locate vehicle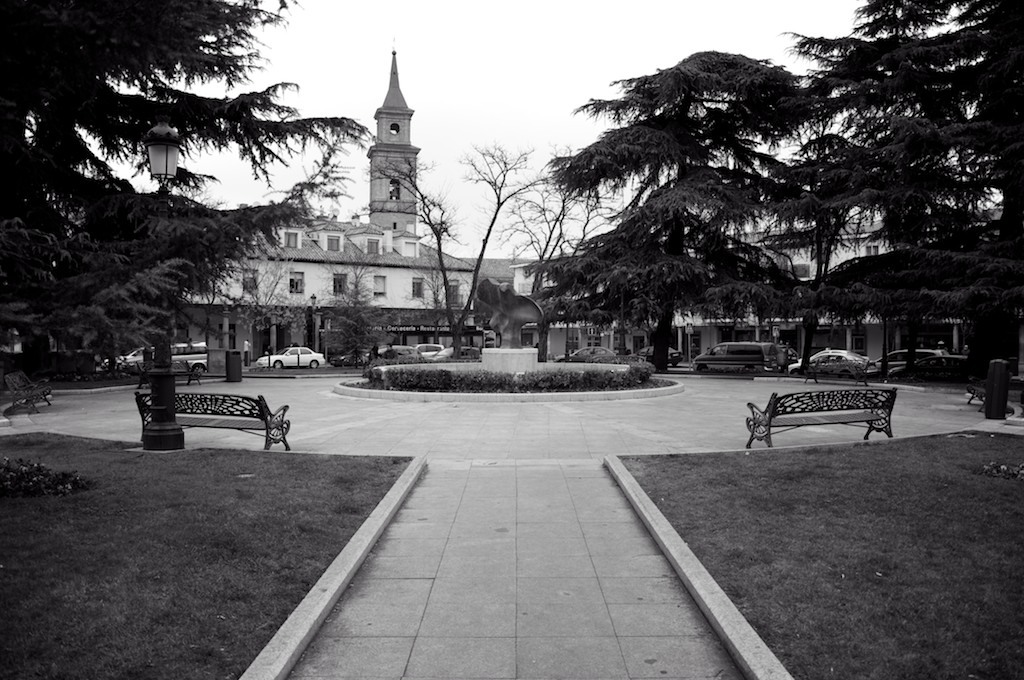
<region>869, 337, 950, 387</region>
